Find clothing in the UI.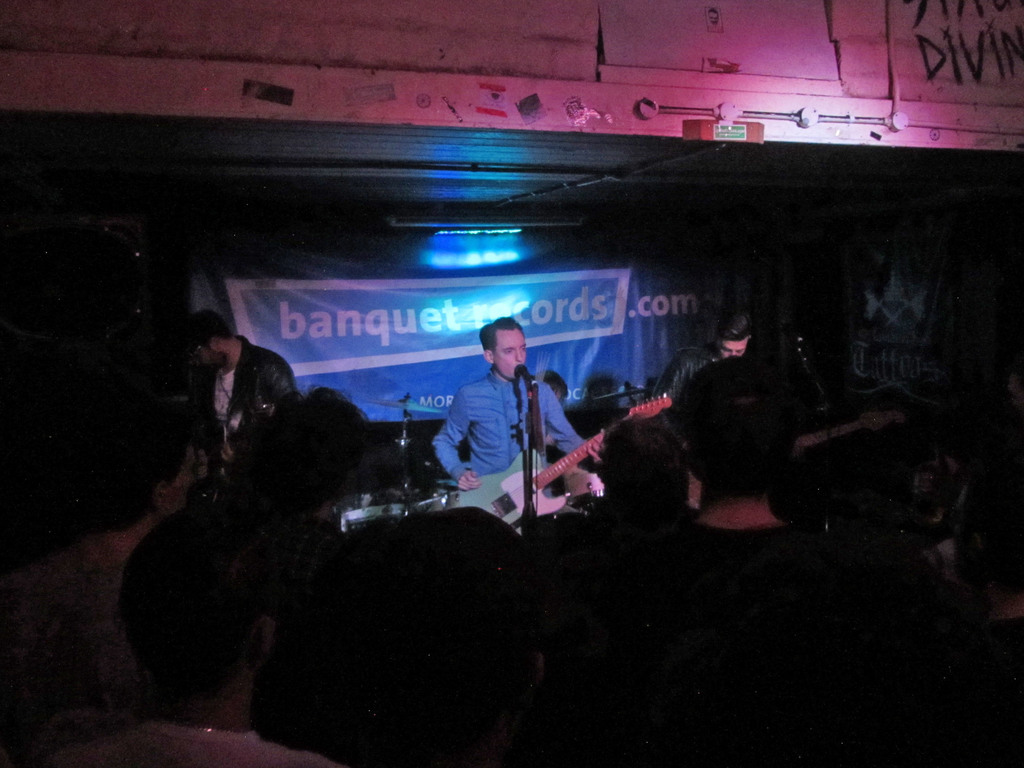
UI element at region(429, 367, 595, 487).
